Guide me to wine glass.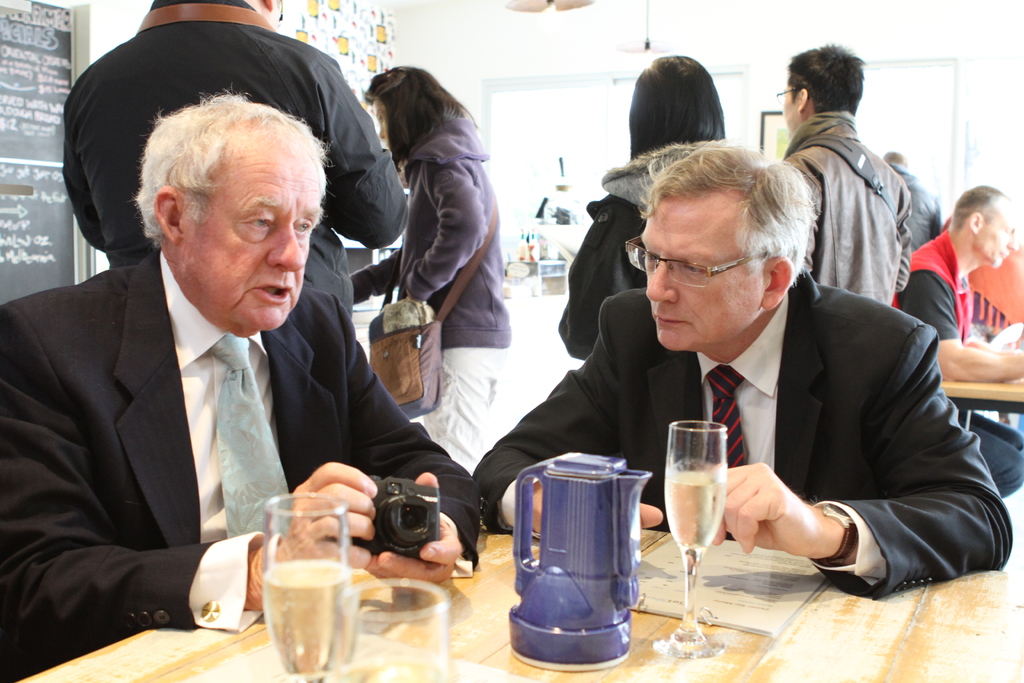
Guidance: {"x1": 344, "y1": 575, "x2": 447, "y2": 682}.
